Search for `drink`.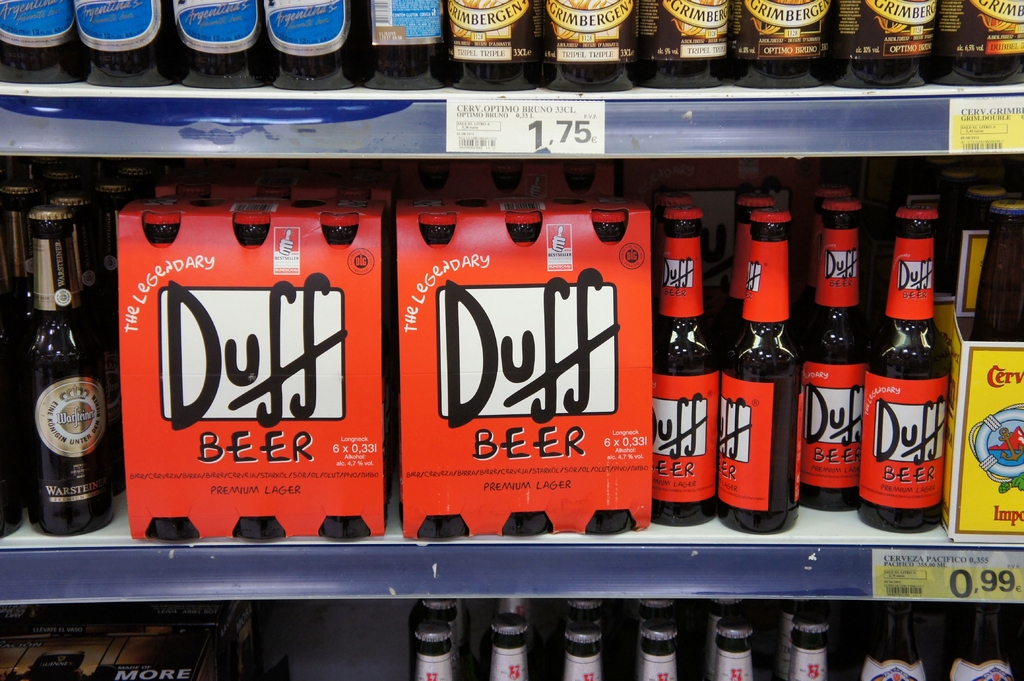
Found at x1=4 y1=0 x2=87 y2=83.
